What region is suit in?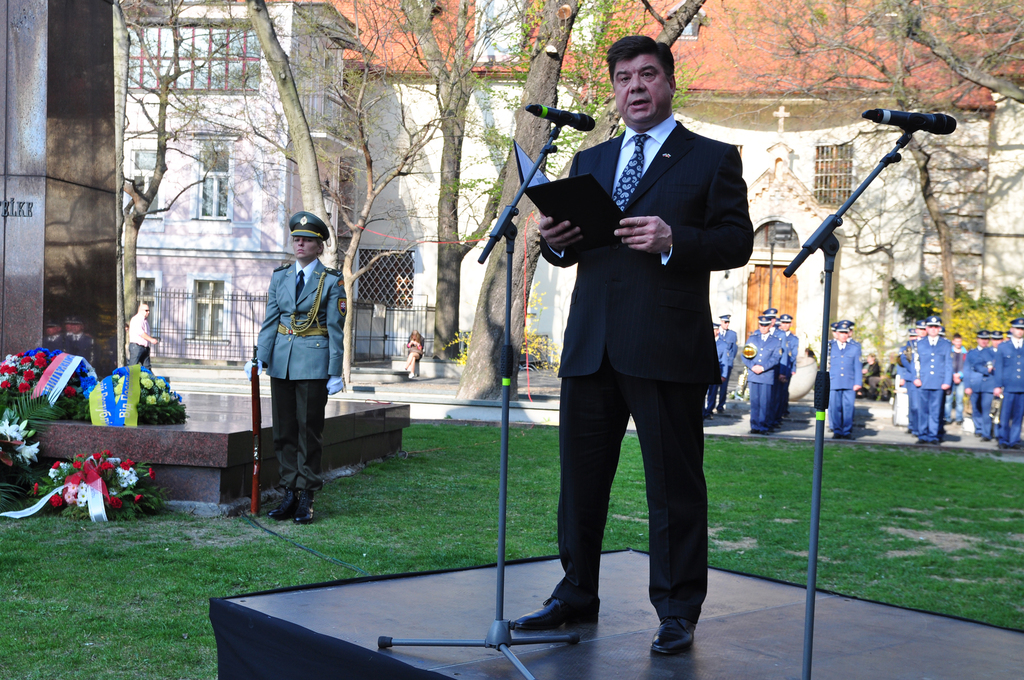
[left=995, top=333, right=1023, bottom=442].
